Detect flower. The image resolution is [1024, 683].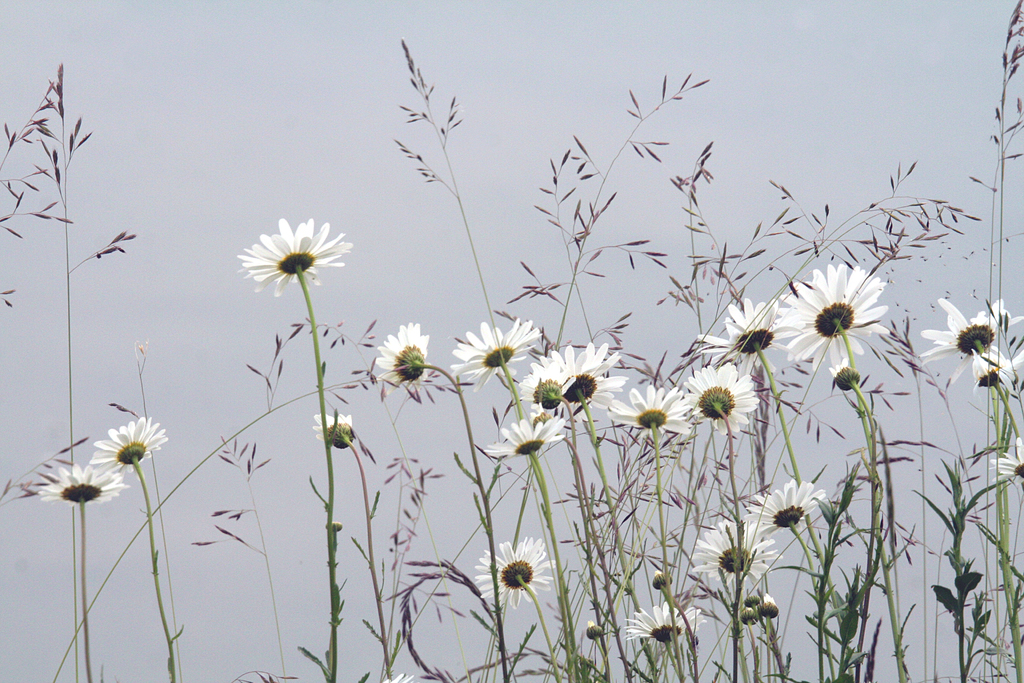
38:463:121:513.
